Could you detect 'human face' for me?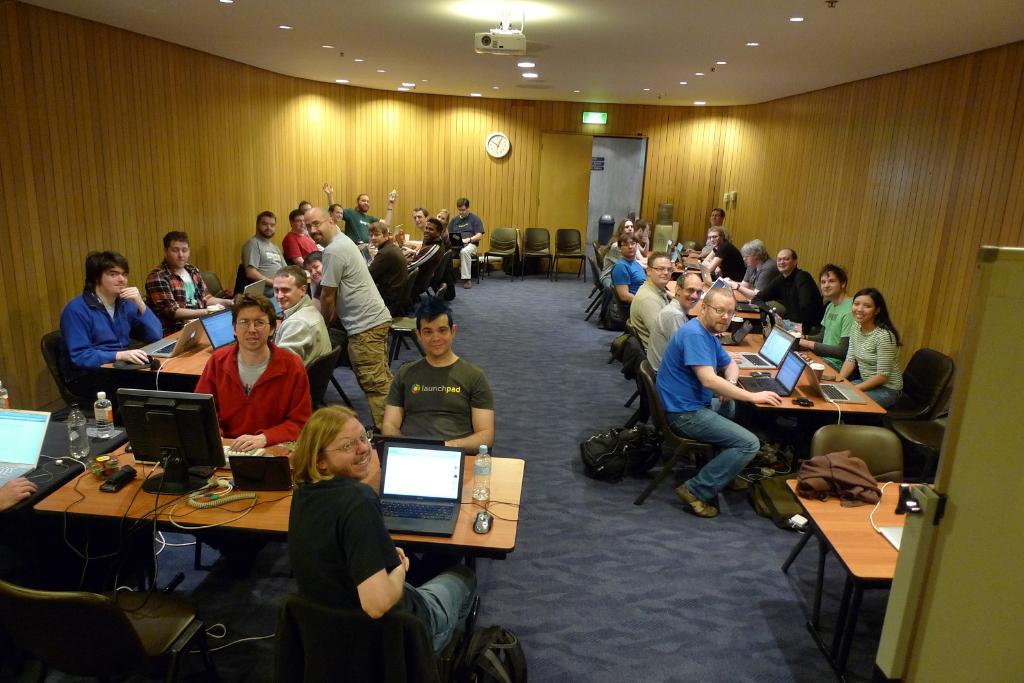
Detection result: [322, 416, 368, 479].
